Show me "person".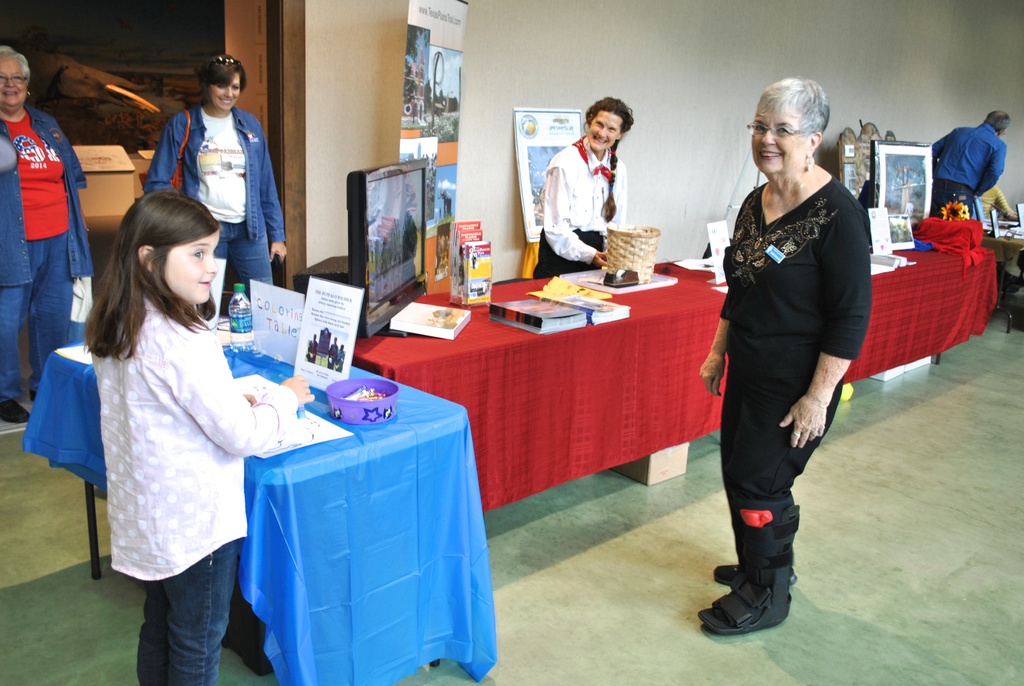
"person" is here: [x1=982, y1=184, x2=1020, y2=223].
